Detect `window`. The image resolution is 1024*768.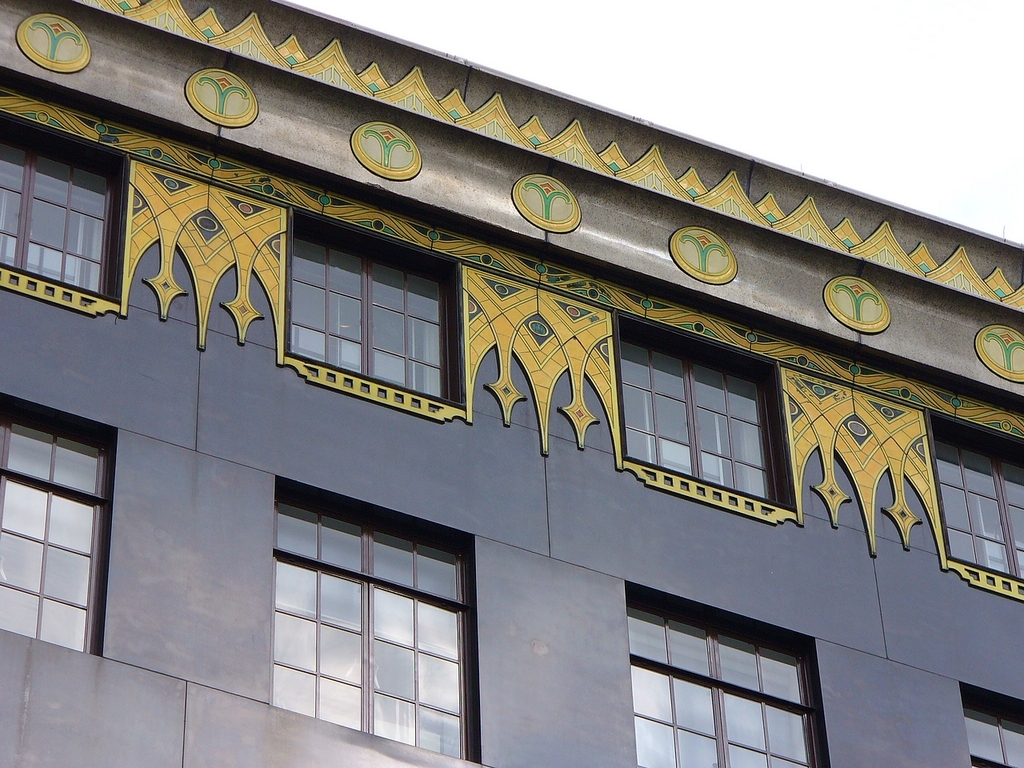
crop(0, 390, 106, 654).
